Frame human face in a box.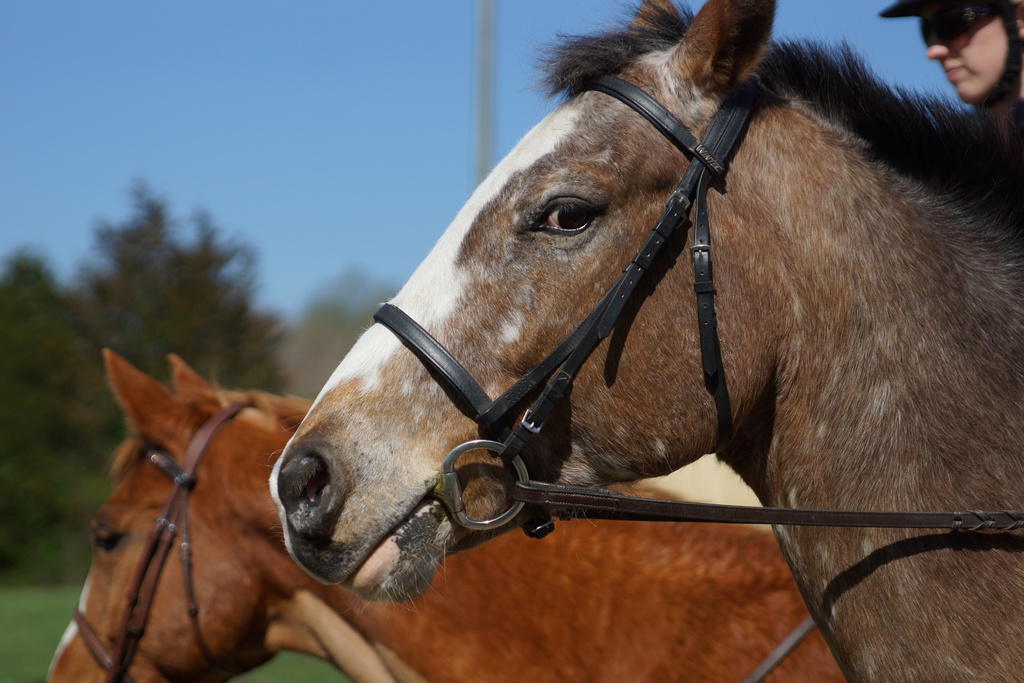
[918, 13, 1007, 100].
